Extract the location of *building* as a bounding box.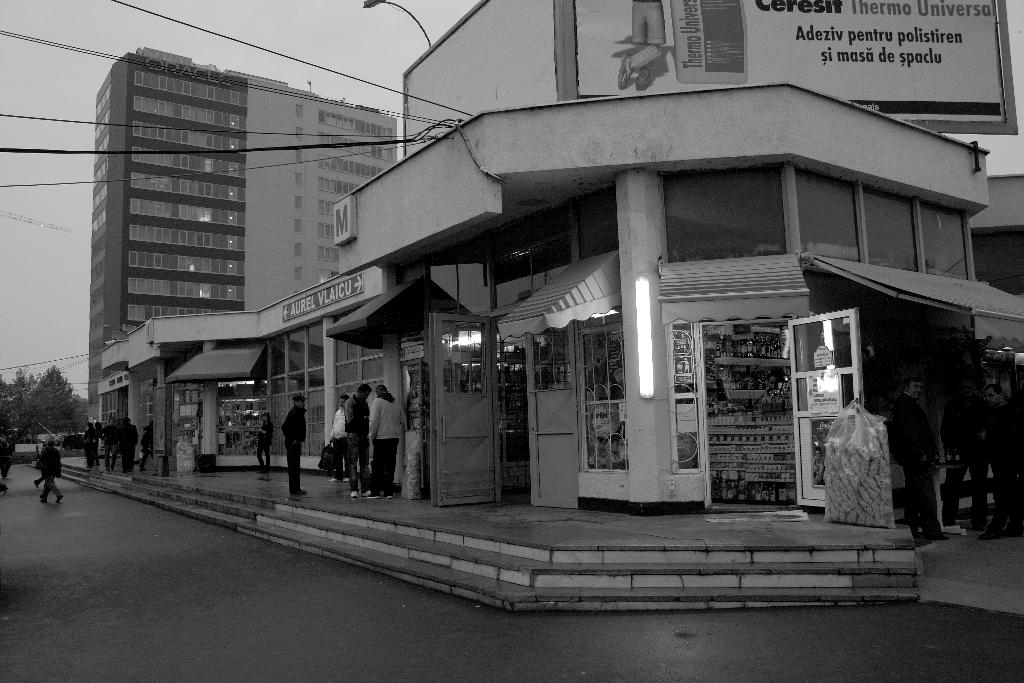
detection(323, 84, 1023, 529).
